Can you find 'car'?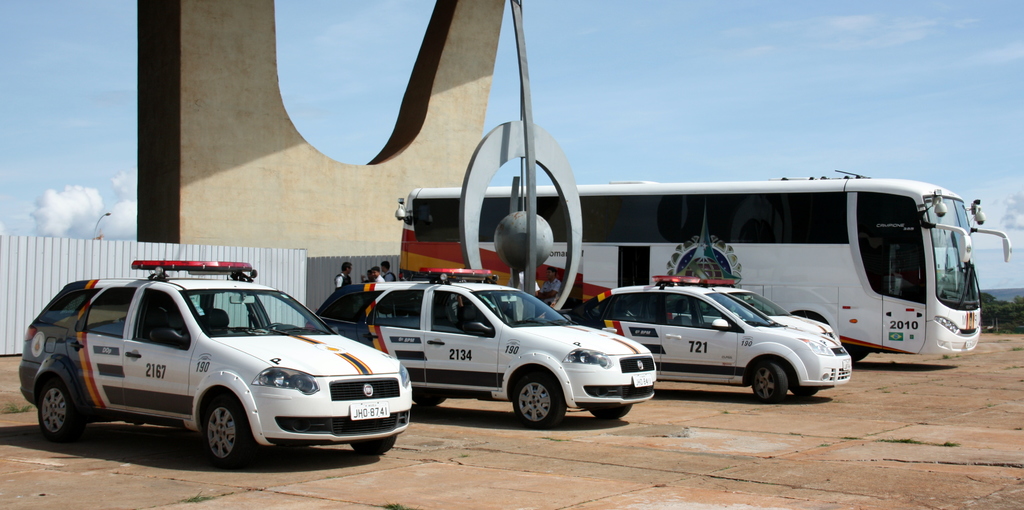
Yes, bounding box: <box>569,268,859,407</box>.
